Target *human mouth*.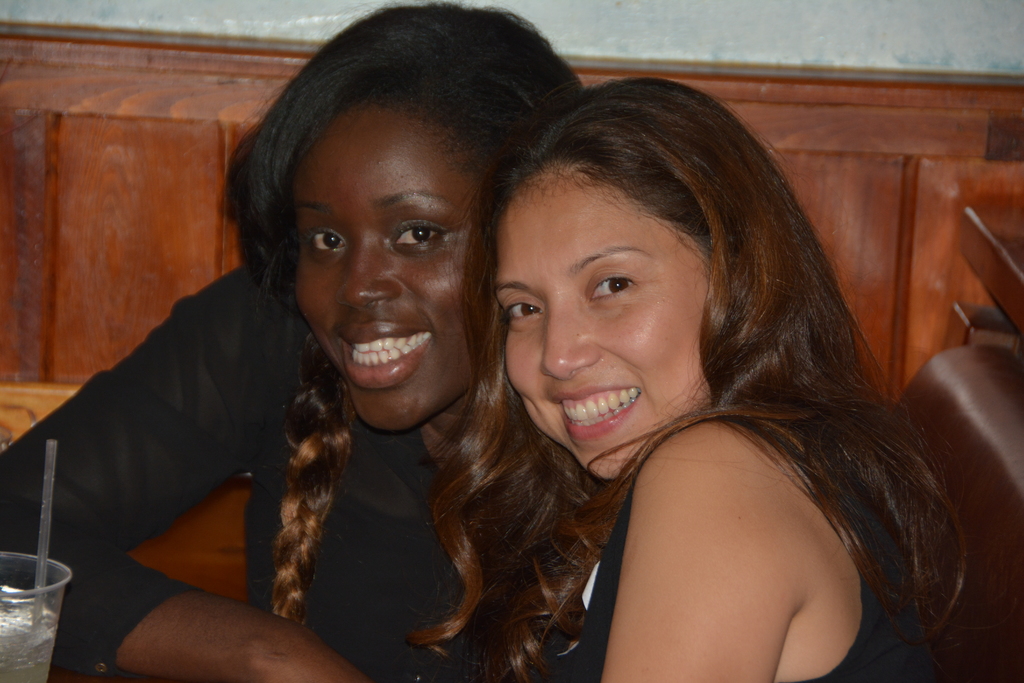
Target region: 328/327/432/399.
